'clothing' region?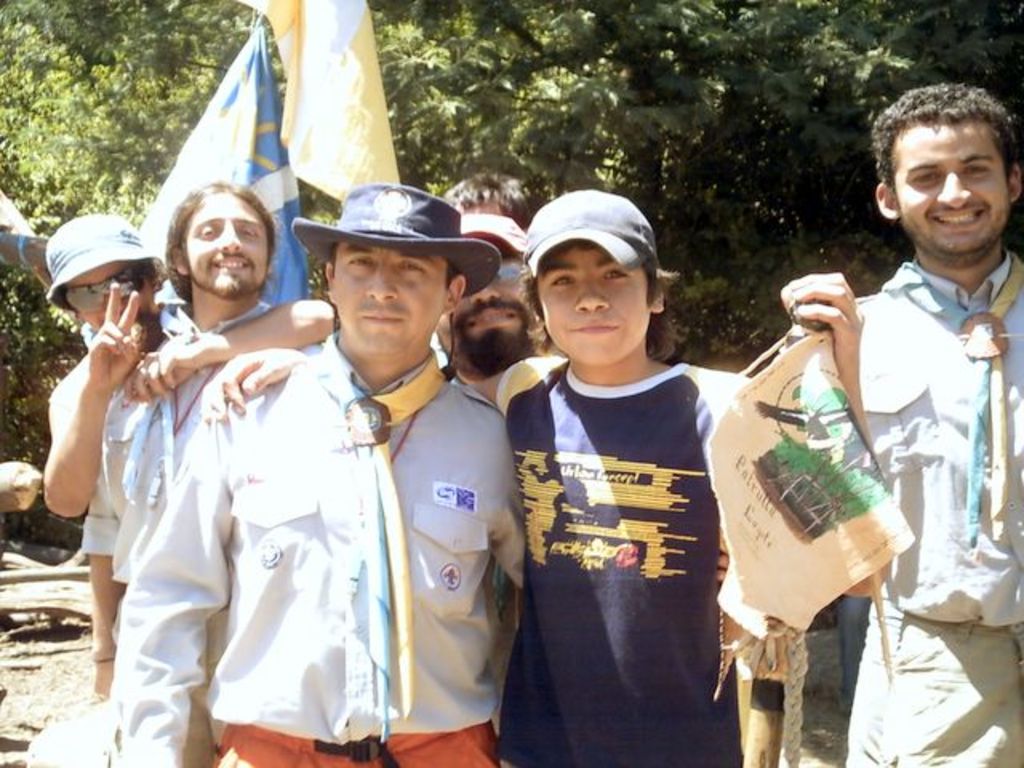
490:293:749:744
